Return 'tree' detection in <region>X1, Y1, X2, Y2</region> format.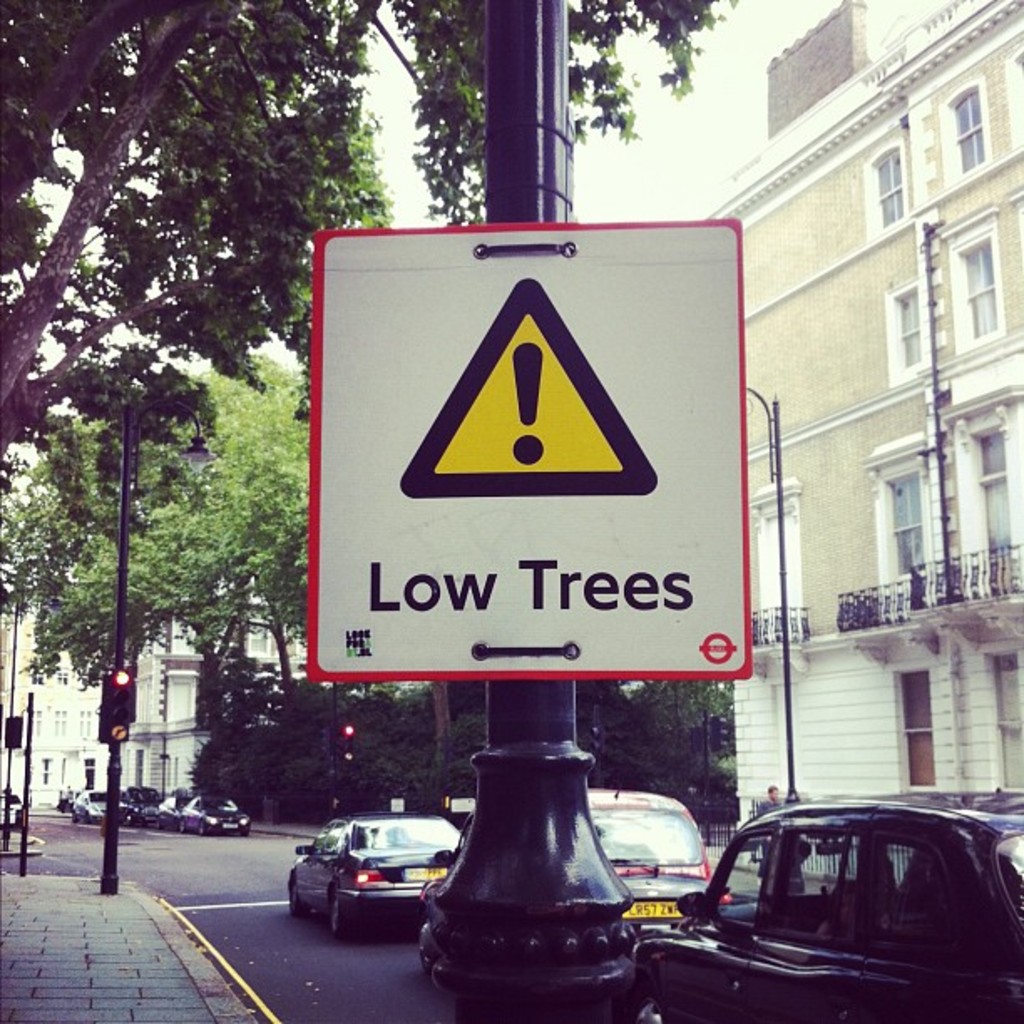
<region>0, 346, 346, 837</region>.
